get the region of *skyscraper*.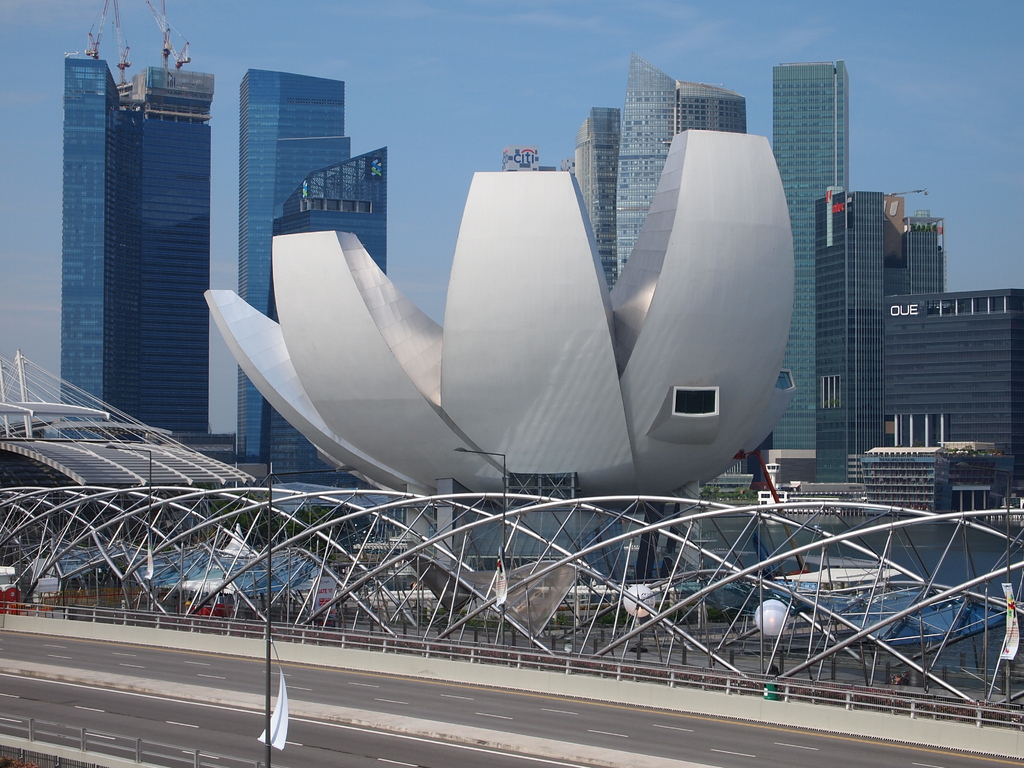
[238, 69, 387, 450].
